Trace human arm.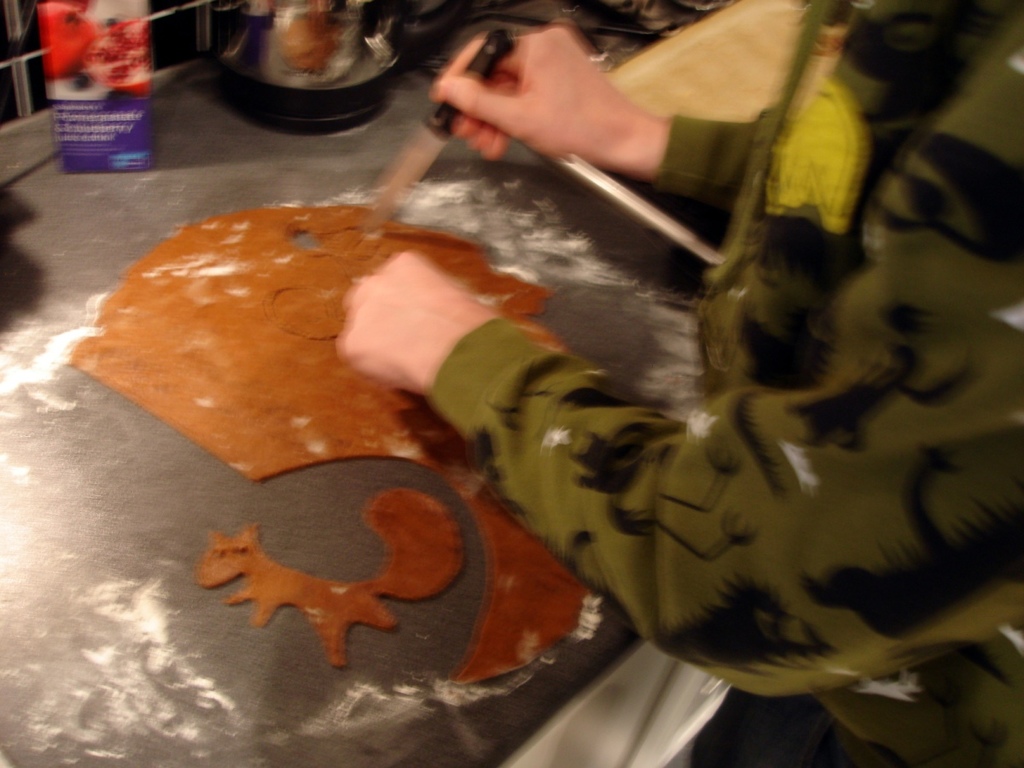
Traced to [435, 21, 764, 218].
